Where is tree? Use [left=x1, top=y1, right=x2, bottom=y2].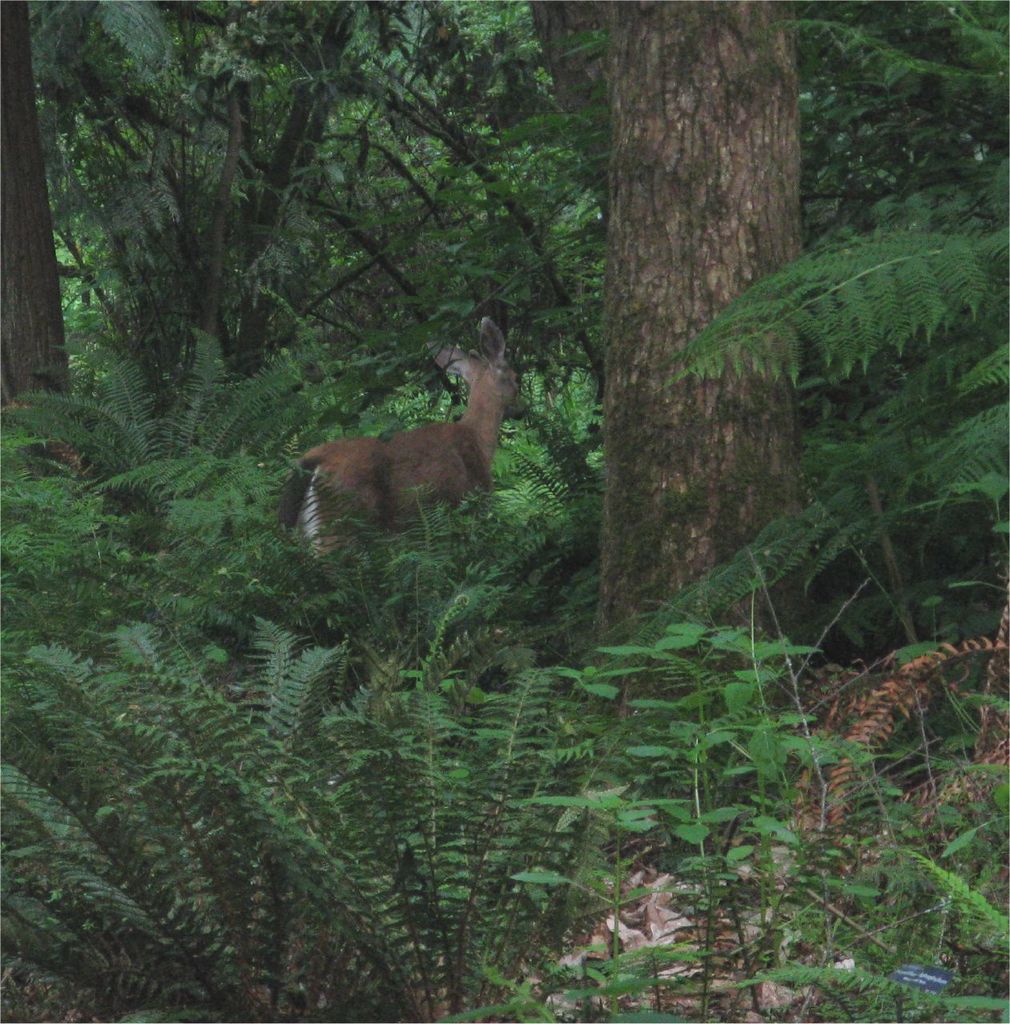
[left=98, top=0, right=605, bottom=574].
